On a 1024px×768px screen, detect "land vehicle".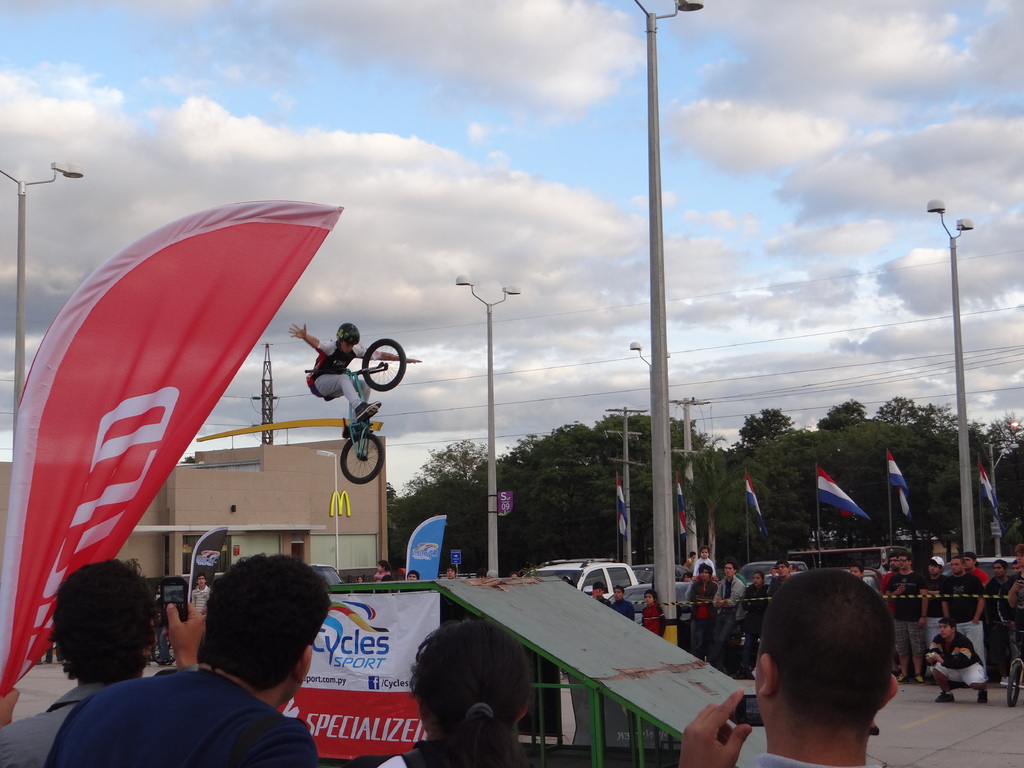
x1=940 y1=556 x2=1021 y2=576.
